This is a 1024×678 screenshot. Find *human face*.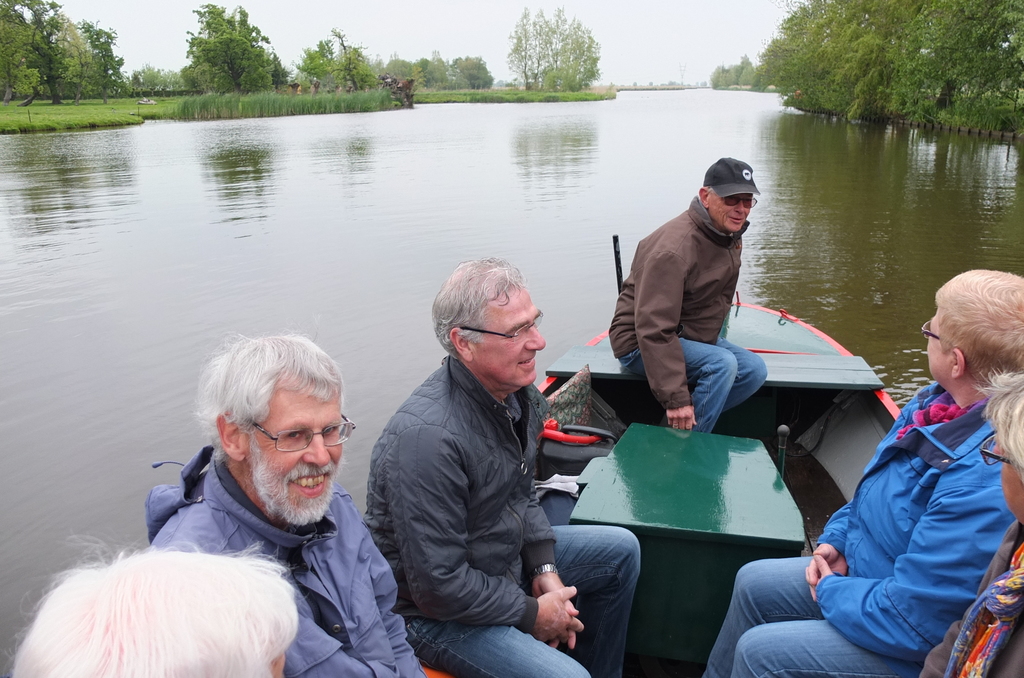
Bounding box: [left=473, top=285, right=547, bottom=389].
